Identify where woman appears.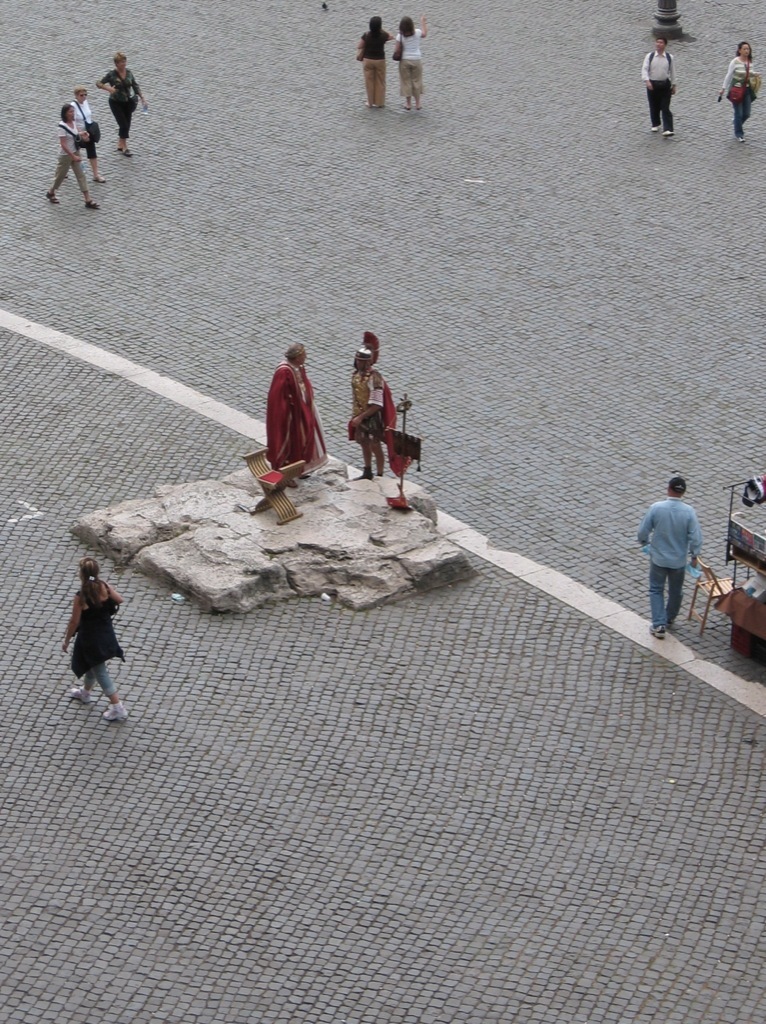
Appears at left=68, top=86, right=106, bottom=180.
